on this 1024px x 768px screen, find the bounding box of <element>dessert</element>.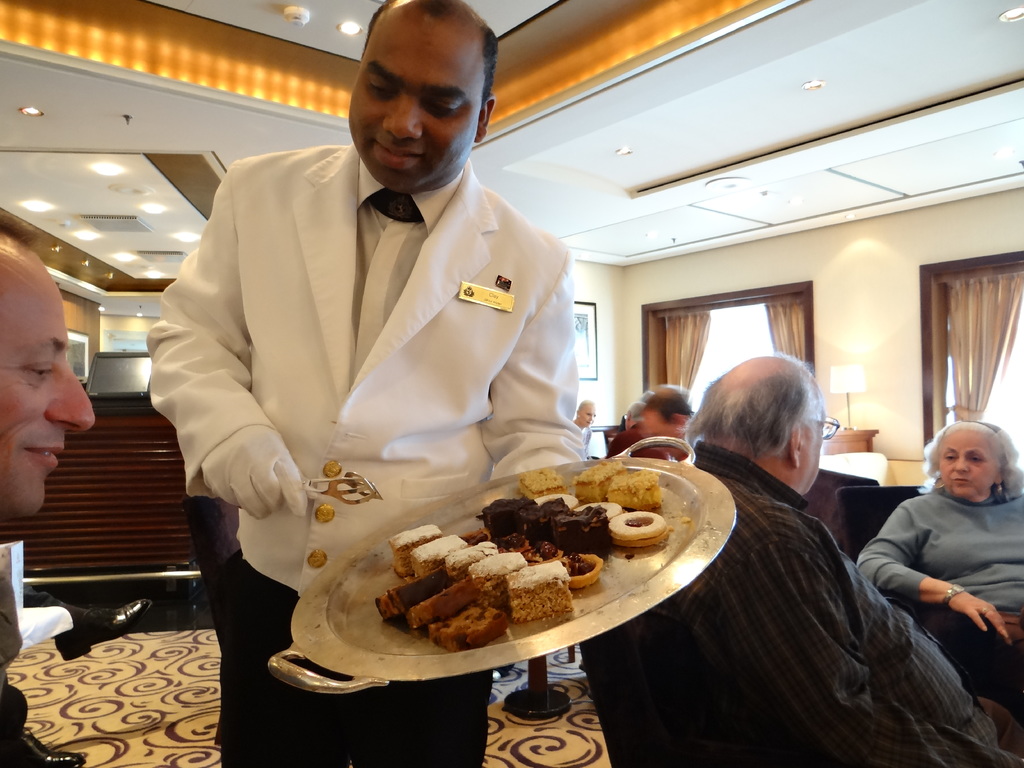
Bounding box: (528,506,575,536).
